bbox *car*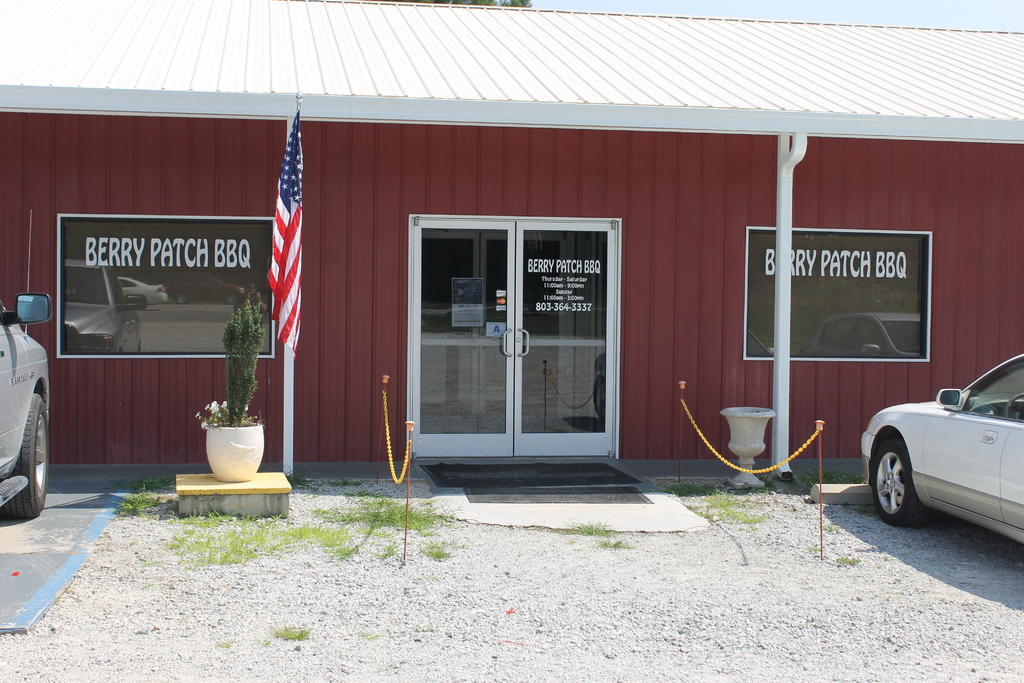
x1=0, y1=299, x2=60, y2=523
